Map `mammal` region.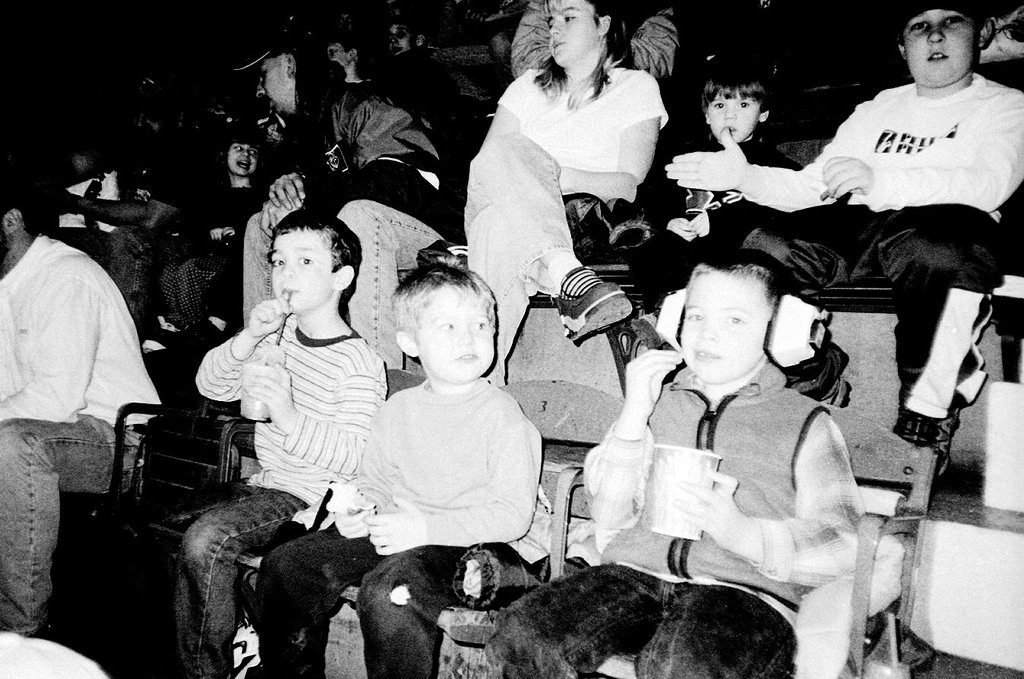
Mapped to {"x1": 32, "y1": 128, "x2": 170, "y2": 349}.
